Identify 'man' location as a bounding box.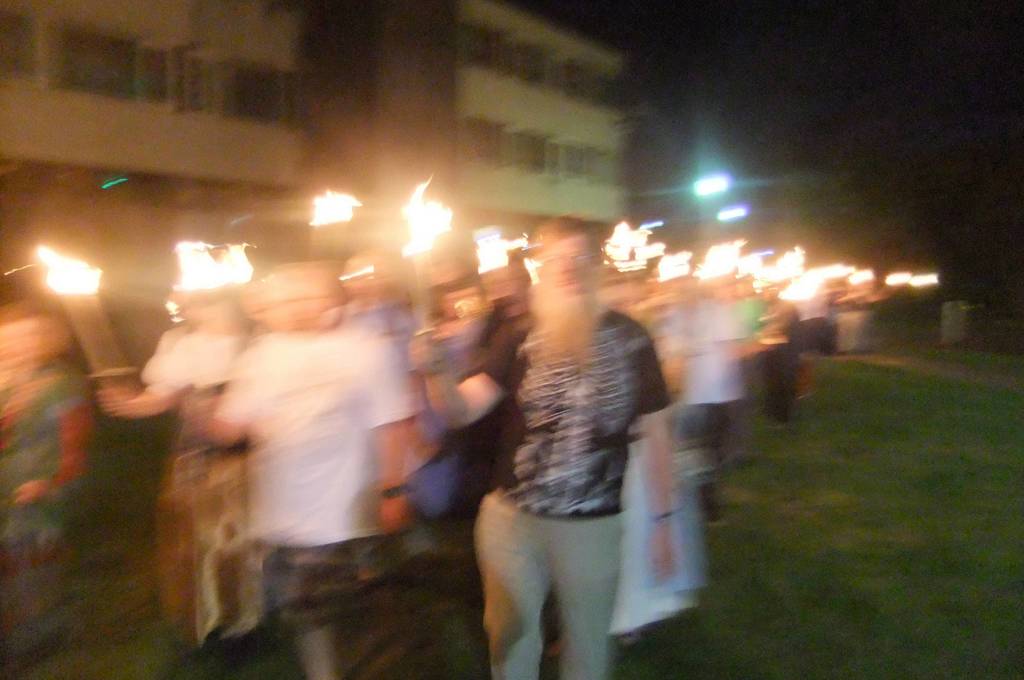
BBox(175, 251, 415, 679).
